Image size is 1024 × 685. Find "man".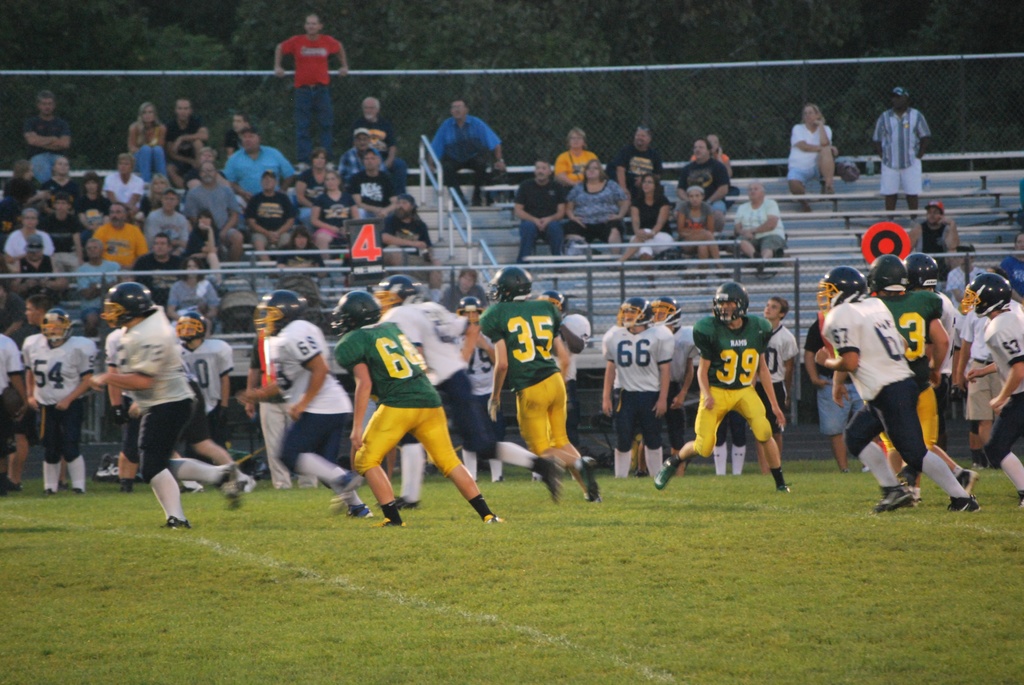
bbox=(343, 95, 419, 200).
